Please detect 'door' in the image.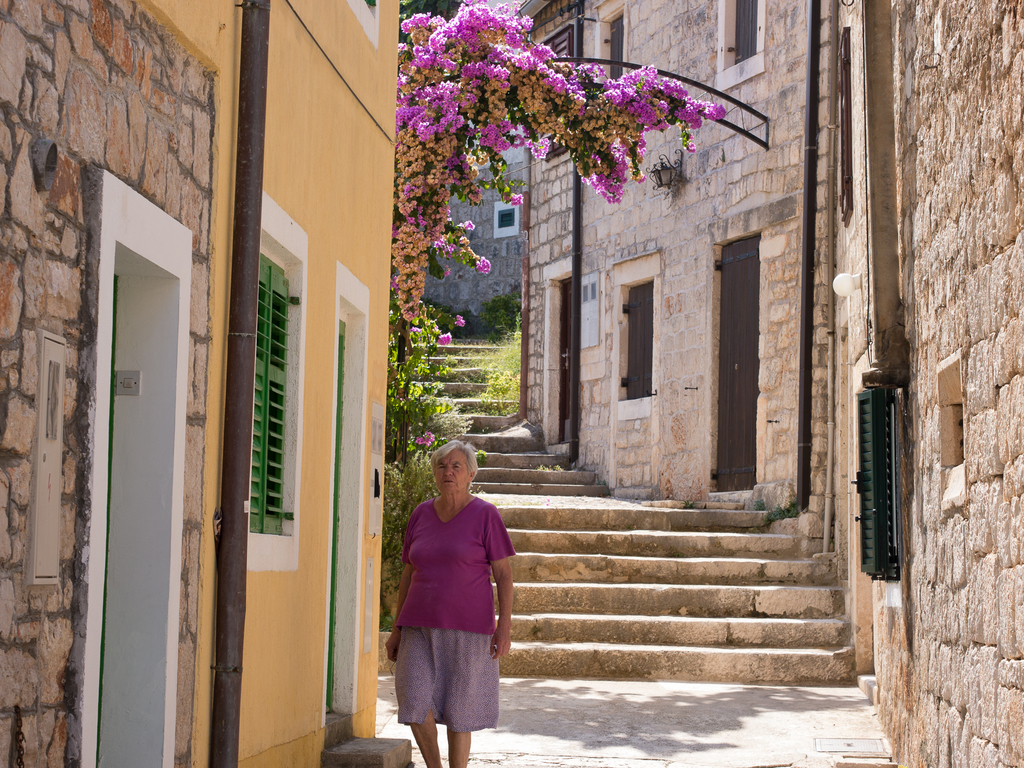
557:282:573:440.
